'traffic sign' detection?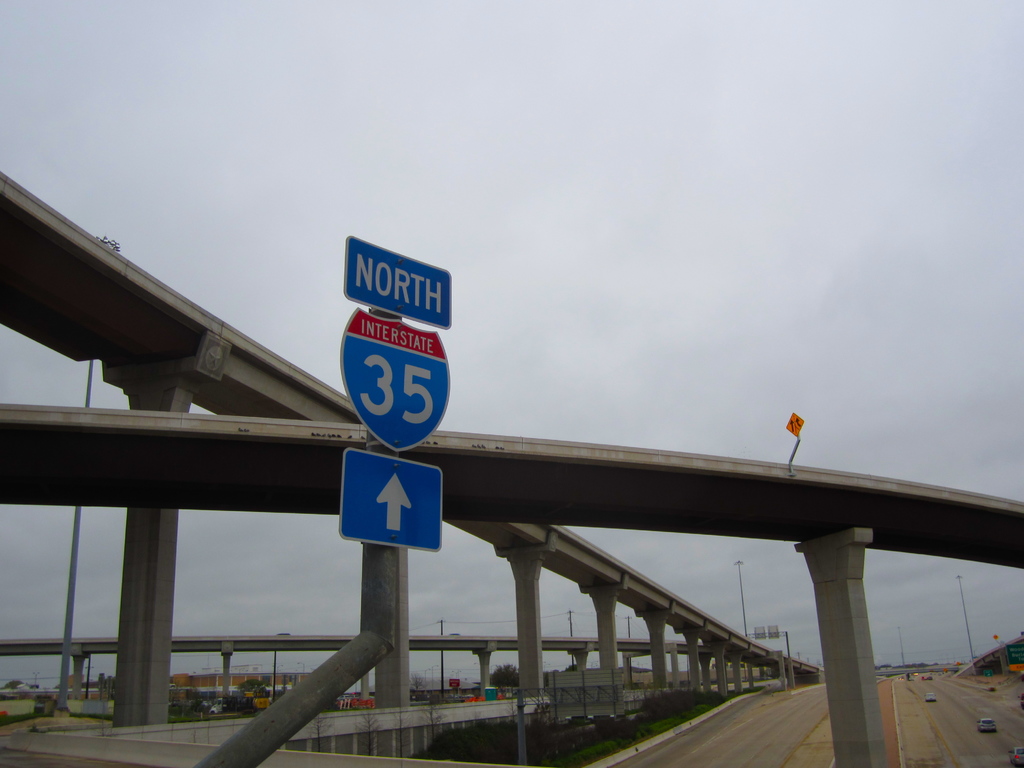
(785, 410, 803, 441)
